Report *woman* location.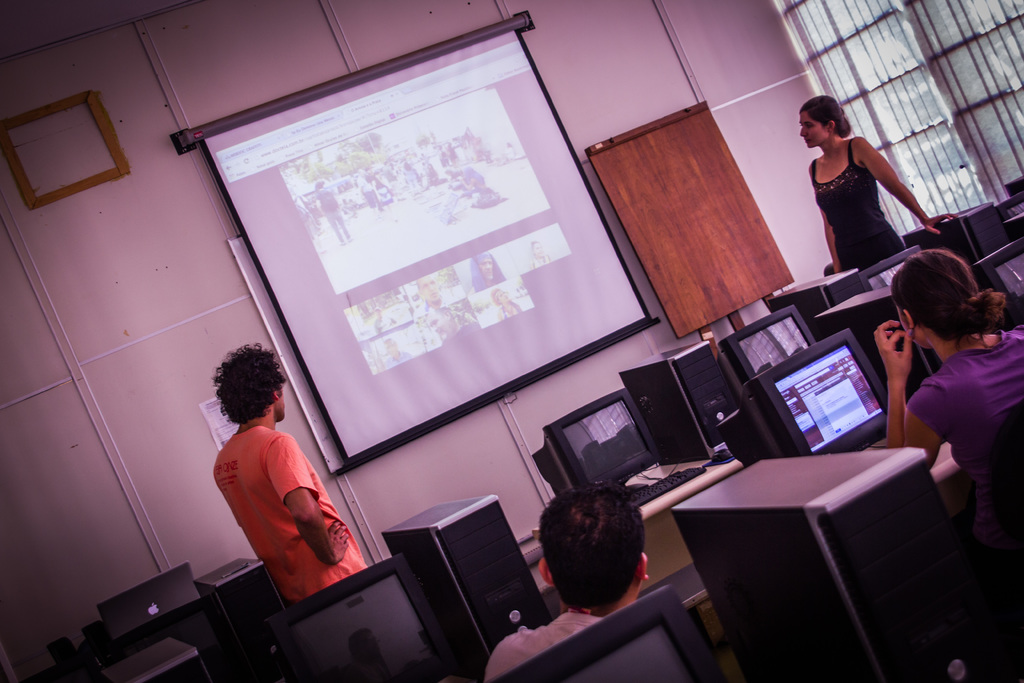
Report: BBox(796, 90, 957, 279).
